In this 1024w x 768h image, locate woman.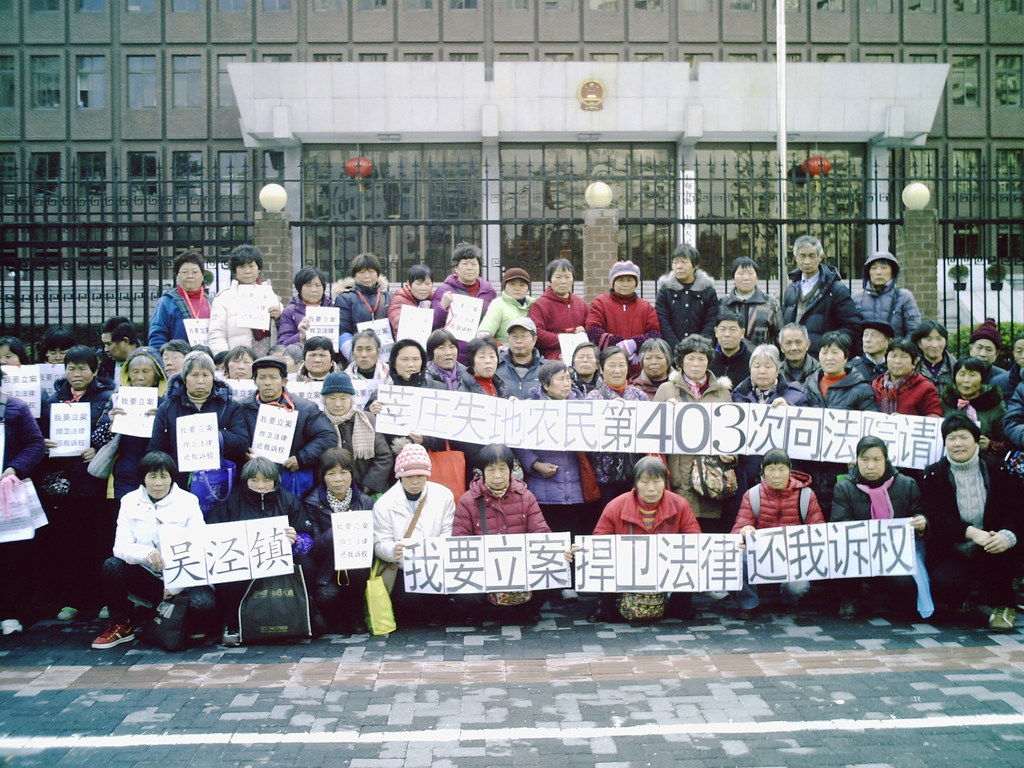
Bounding box: (828, 436, 924, 620).
